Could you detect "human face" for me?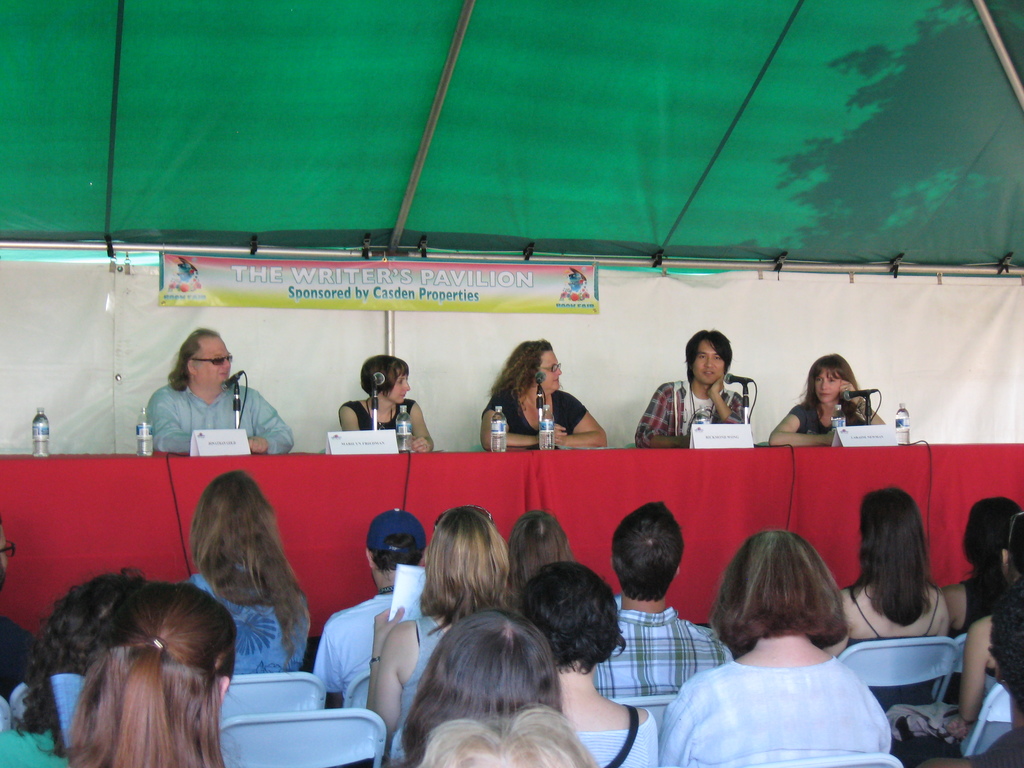
Detection result: 197:337:232:385.
